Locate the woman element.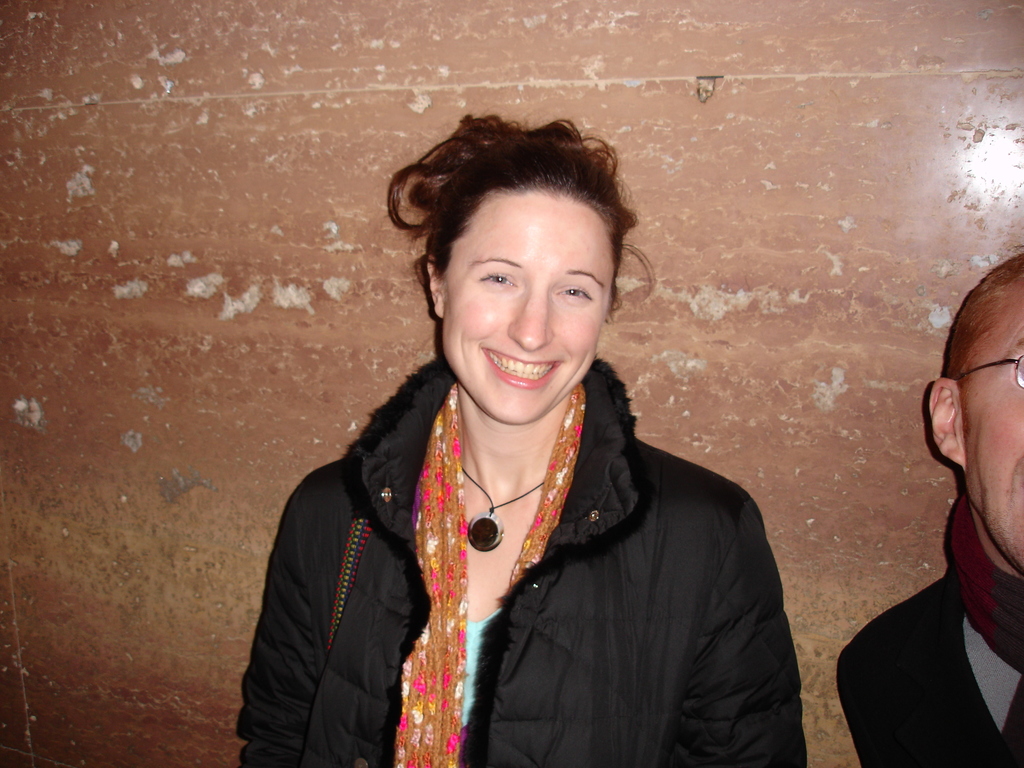
Element bbox: bbox(239, 116, 802, 763).
